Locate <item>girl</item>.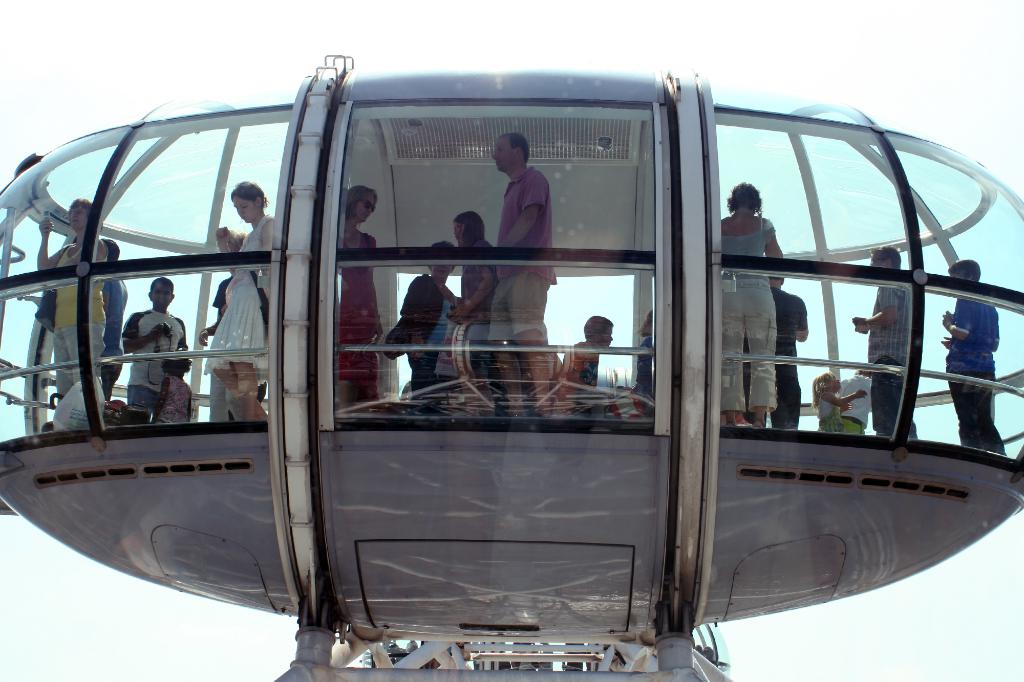
Bounding box: (202,180,286,413).
